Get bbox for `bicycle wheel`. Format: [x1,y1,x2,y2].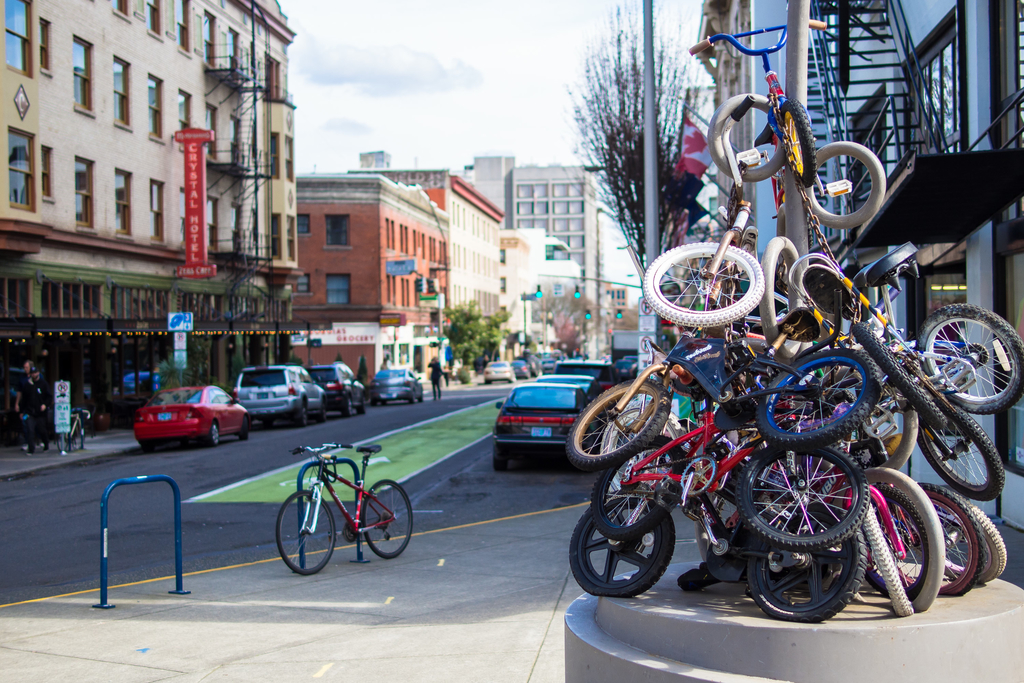
[644,242,763,331].
